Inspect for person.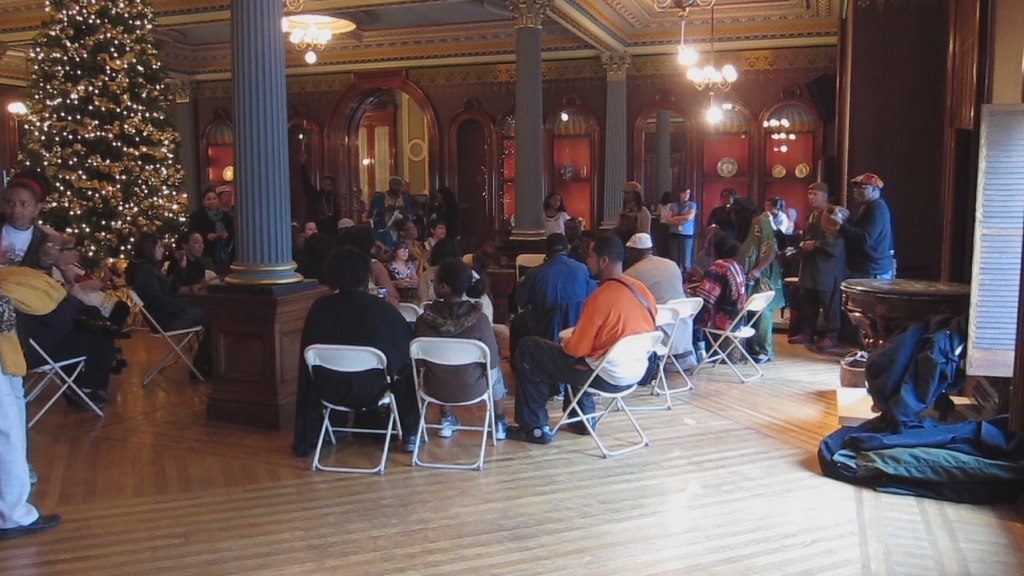
Inspection: [291,176,507,452].
